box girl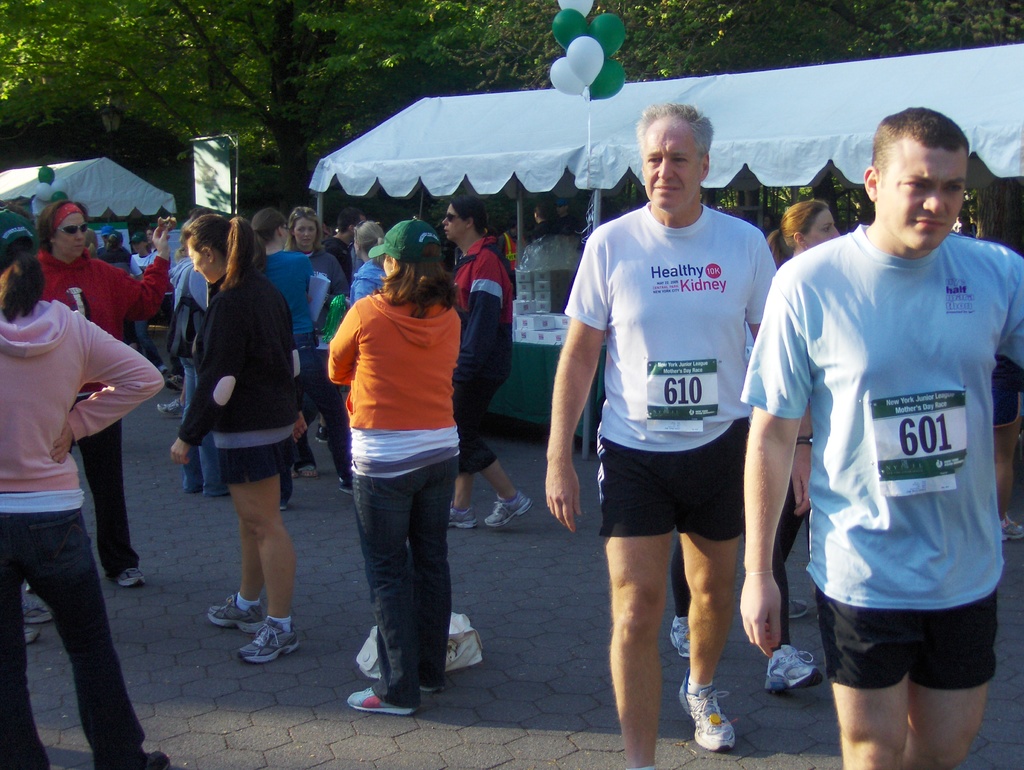
bbox(0, 213, 165, 769)
